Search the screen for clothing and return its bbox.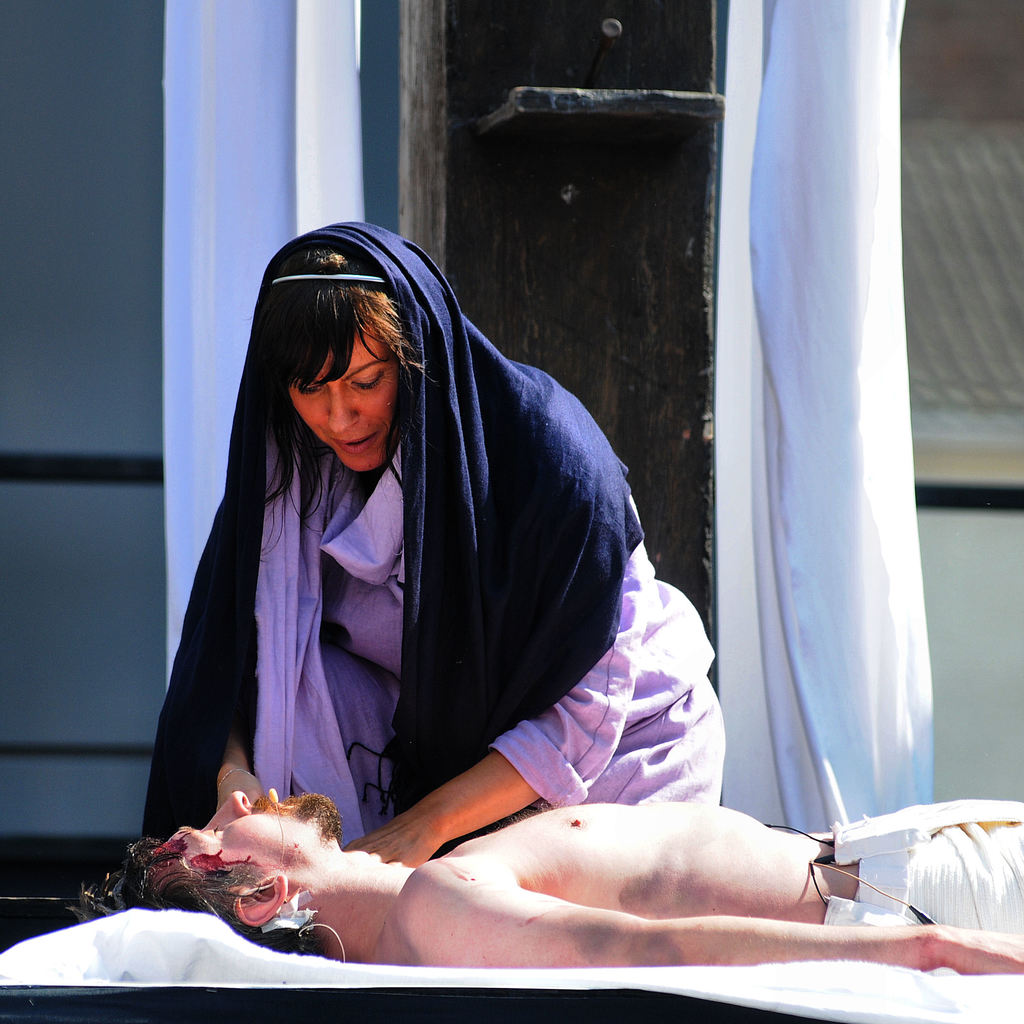
Found: rect(830, 794, 1023, 935).
